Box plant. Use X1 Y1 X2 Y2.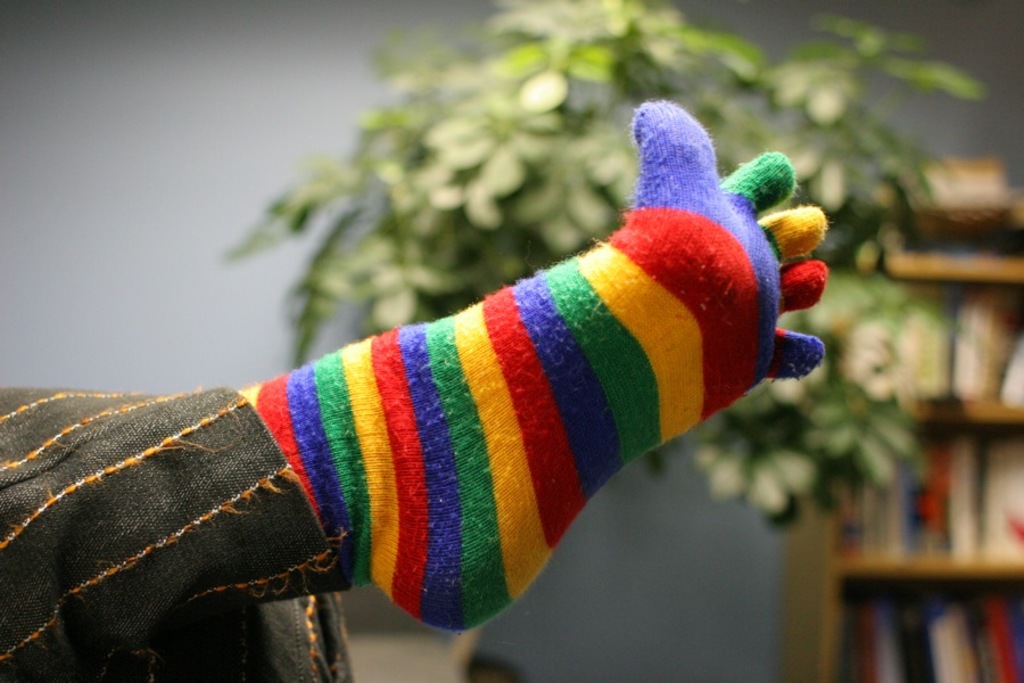
233 0 988 510.
